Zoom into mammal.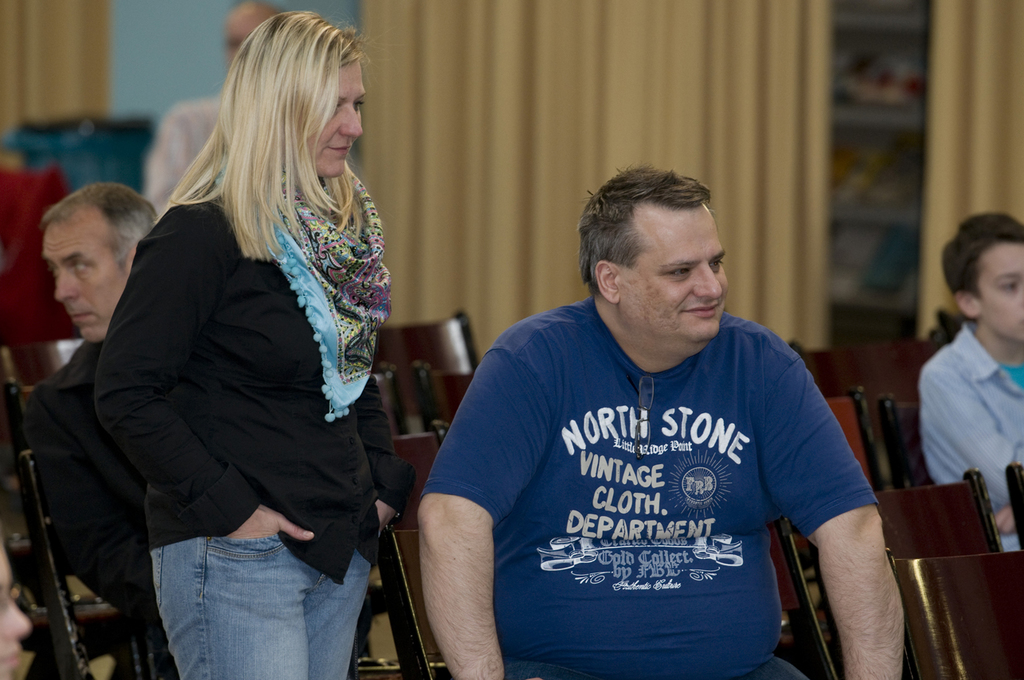
Zoom target: BBox(423, 163, 905, 679).
